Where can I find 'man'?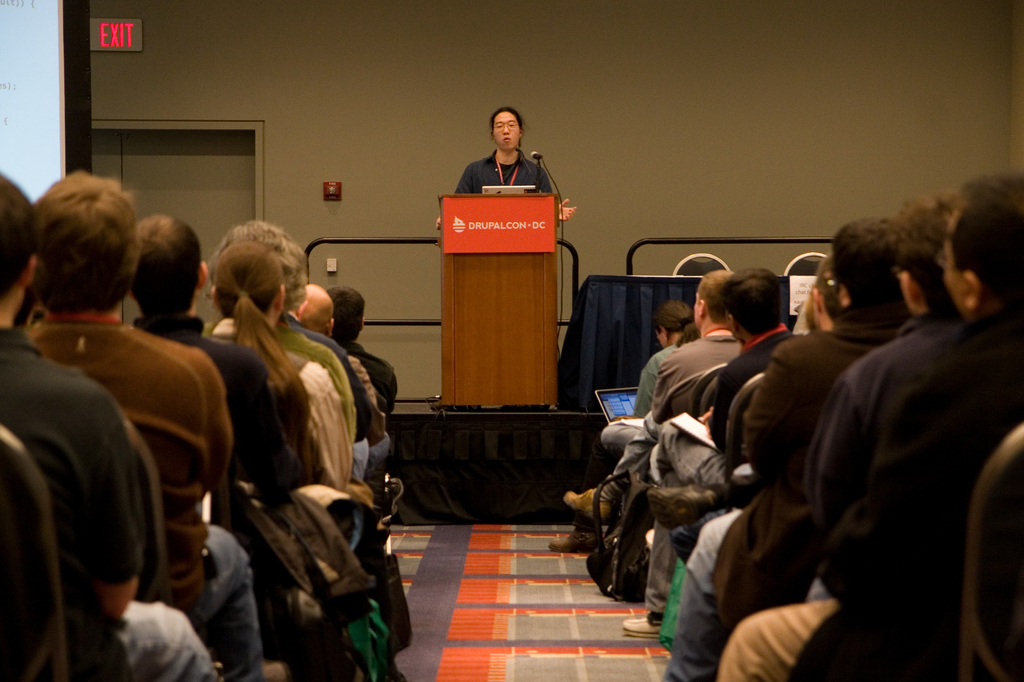
You can find it at (657,213,917,681).
